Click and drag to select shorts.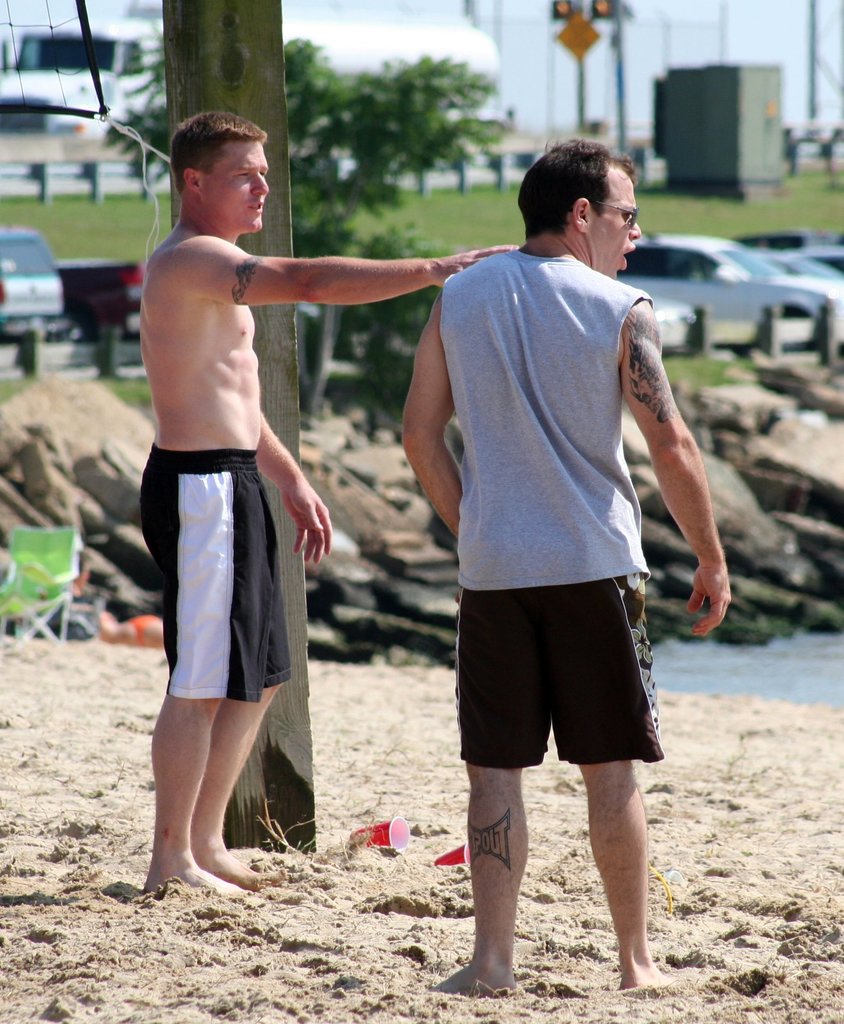
Selection: region(466, 609, 663, 790).
